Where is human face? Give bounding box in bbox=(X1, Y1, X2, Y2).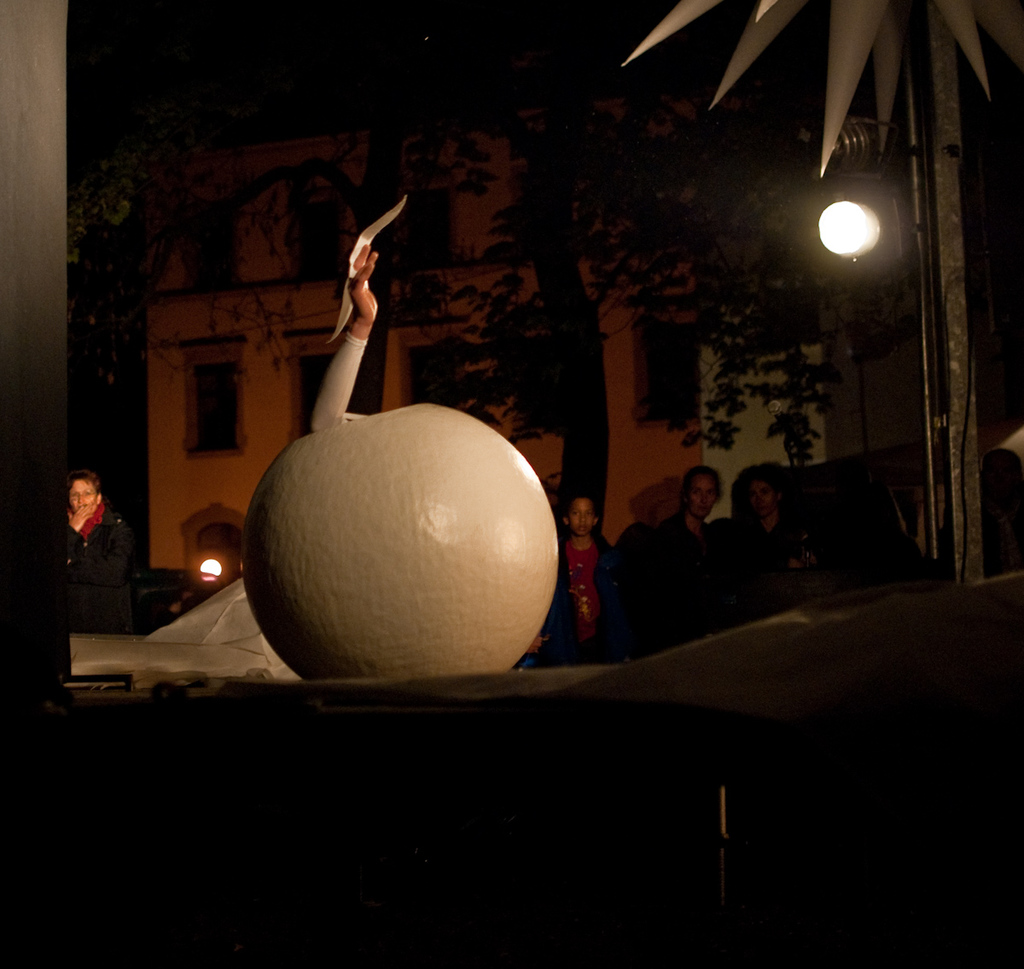
bbox=(746, 478, 775, 516).
